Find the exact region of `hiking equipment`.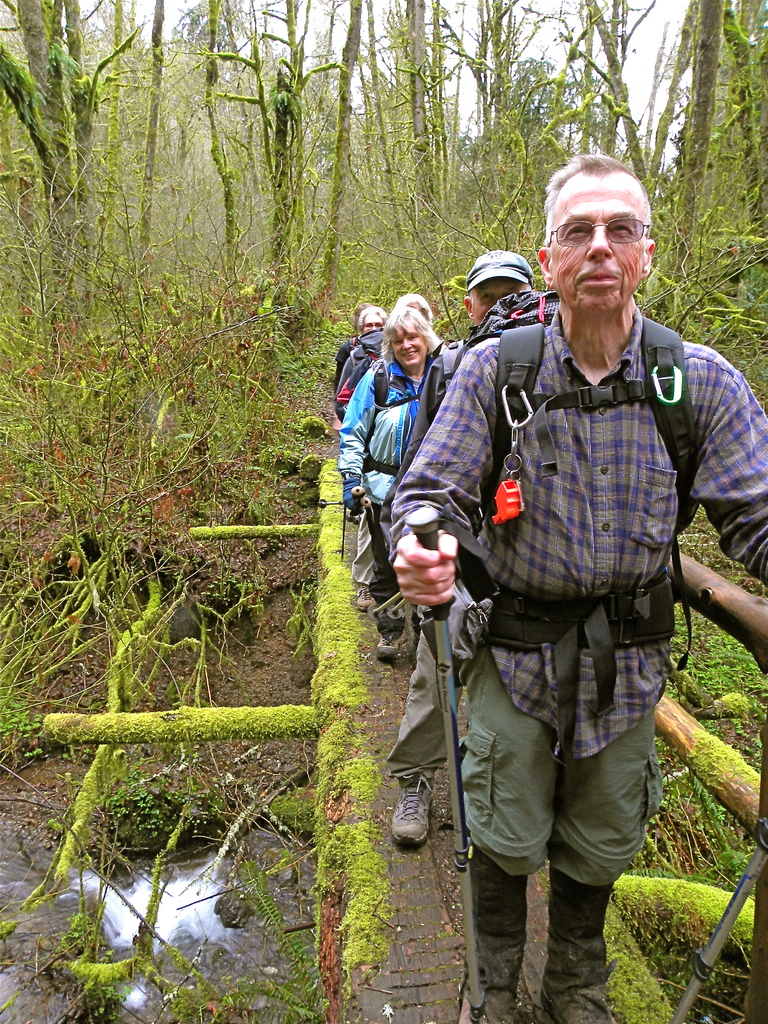
Exact region: [left=406, top=500, right=486, bottom=1021].
